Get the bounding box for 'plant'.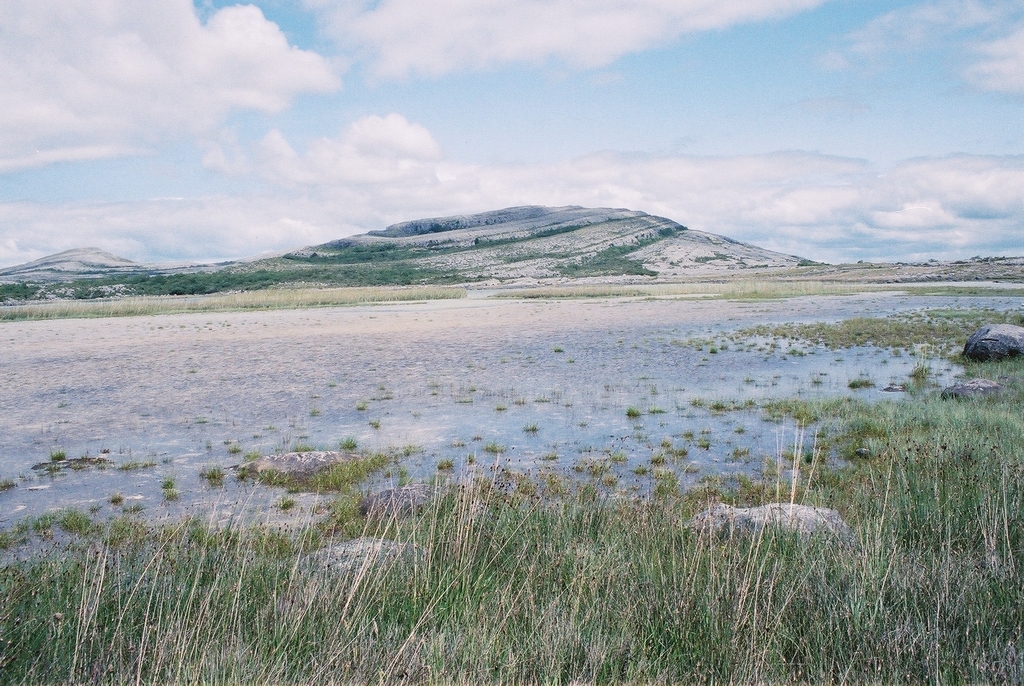
Rect(381, 397, 391, 400).
